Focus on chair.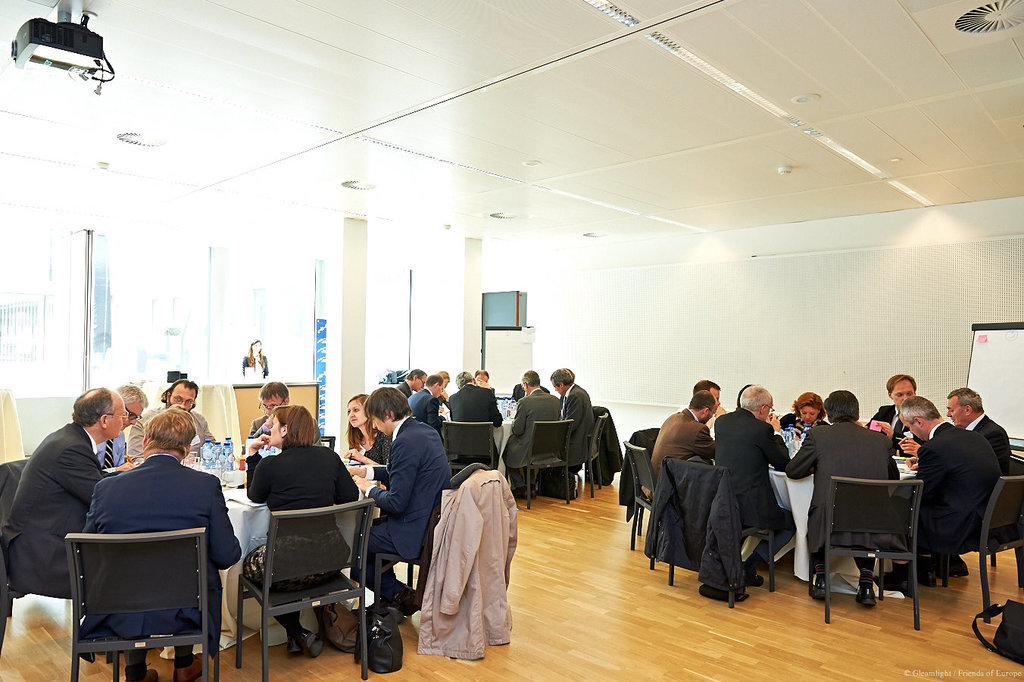
Focused at BBox(376, 462, 507, 630).
